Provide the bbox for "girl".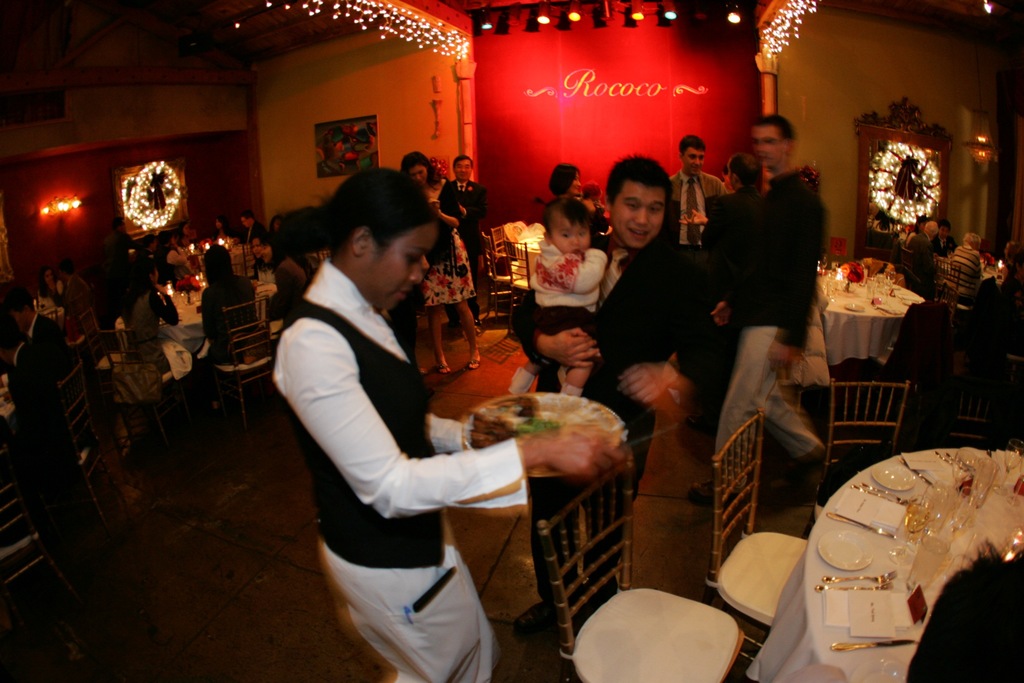
(left=401, top=152, right=478, bottom=374).
